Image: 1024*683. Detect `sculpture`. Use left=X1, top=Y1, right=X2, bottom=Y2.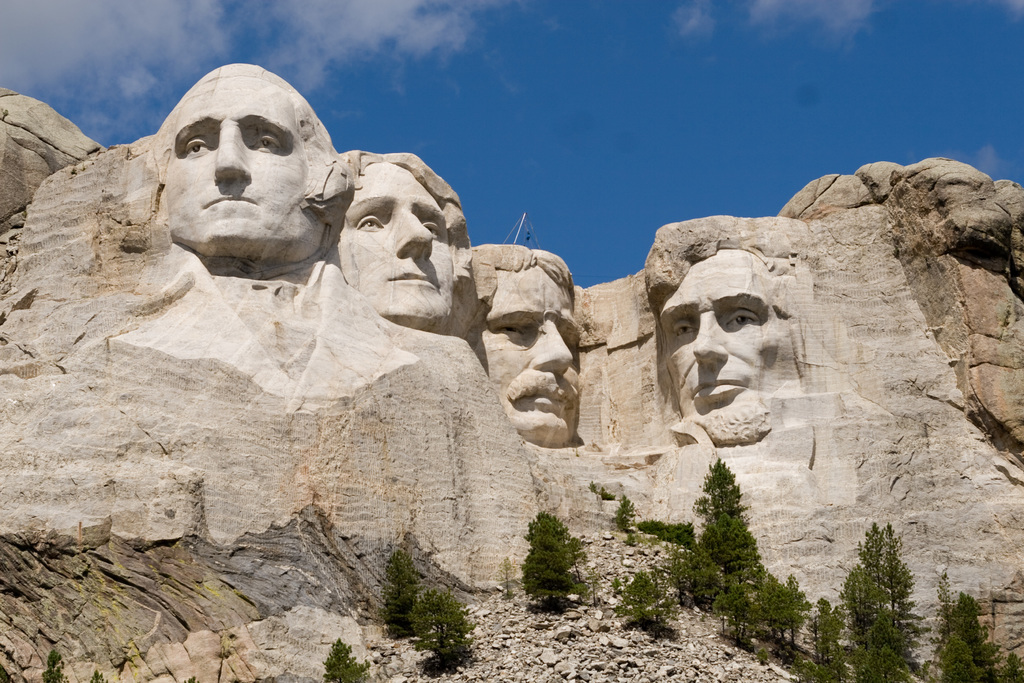
left=467, top=243, right=588, bottom=431.
